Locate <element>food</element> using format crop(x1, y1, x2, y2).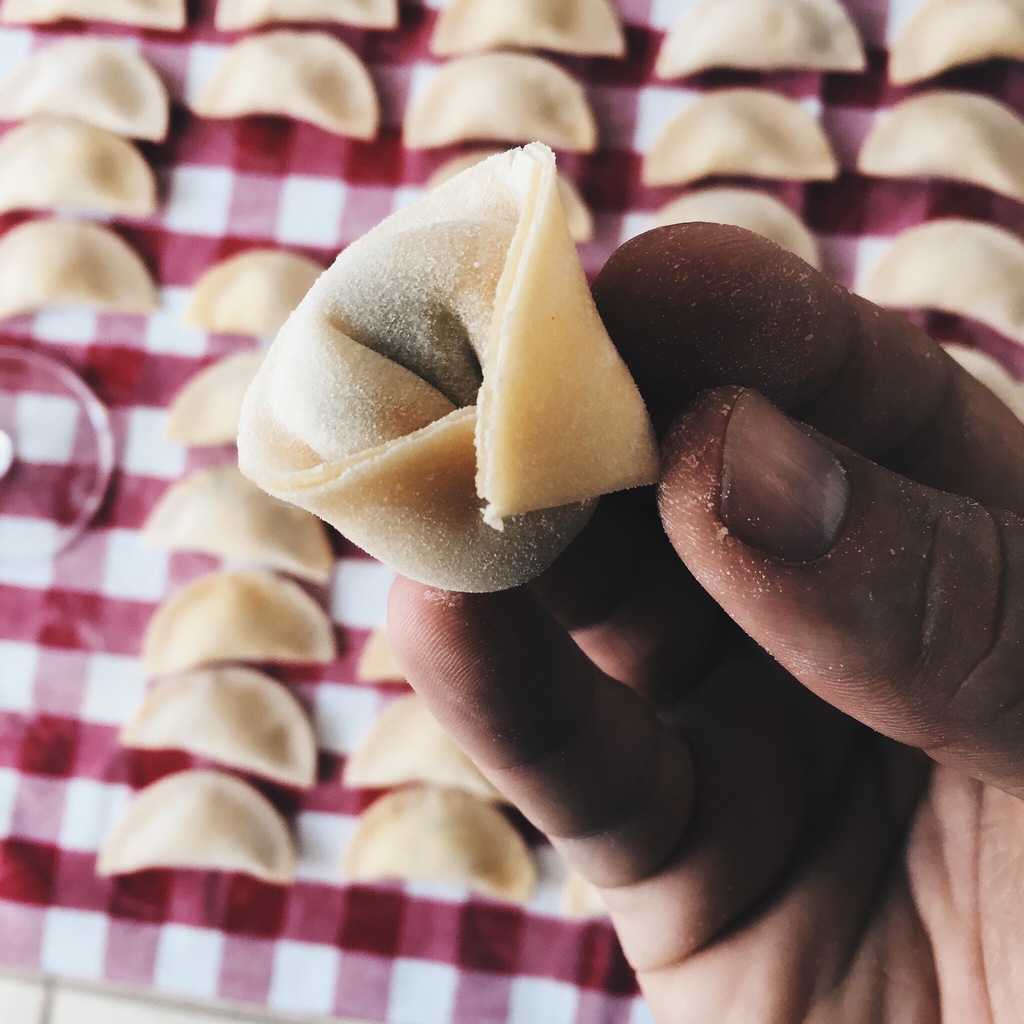
crop(404, 49, 602, 151).
